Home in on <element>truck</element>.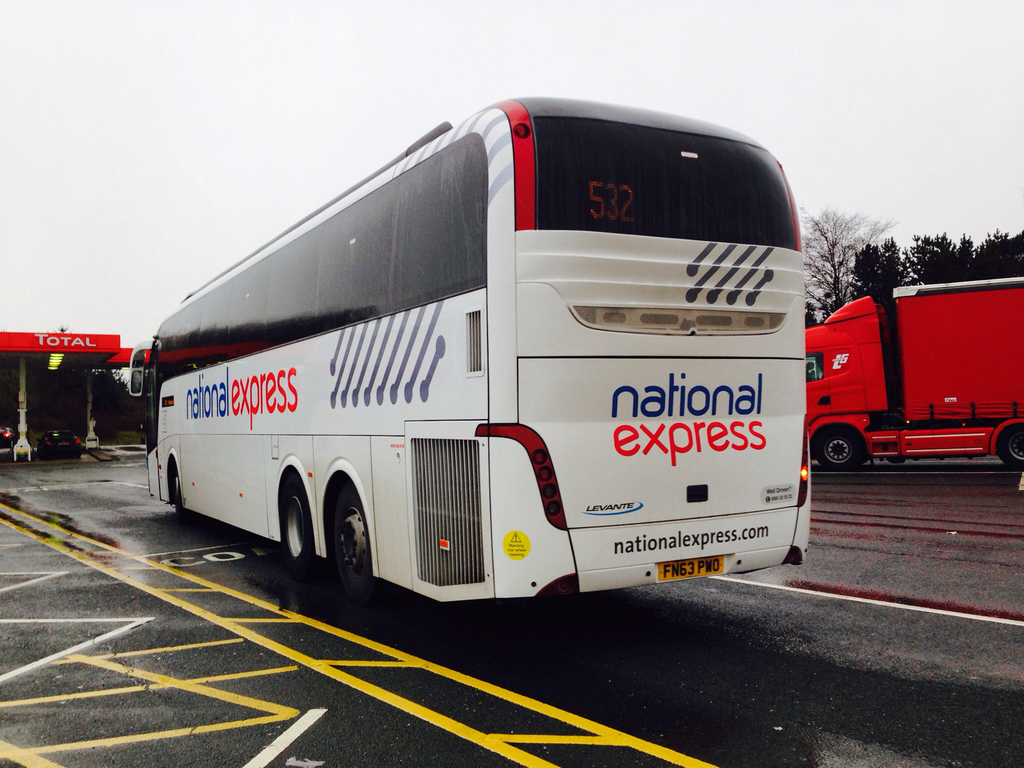
Homed in at BBox(776, 253, 1006, 479).
